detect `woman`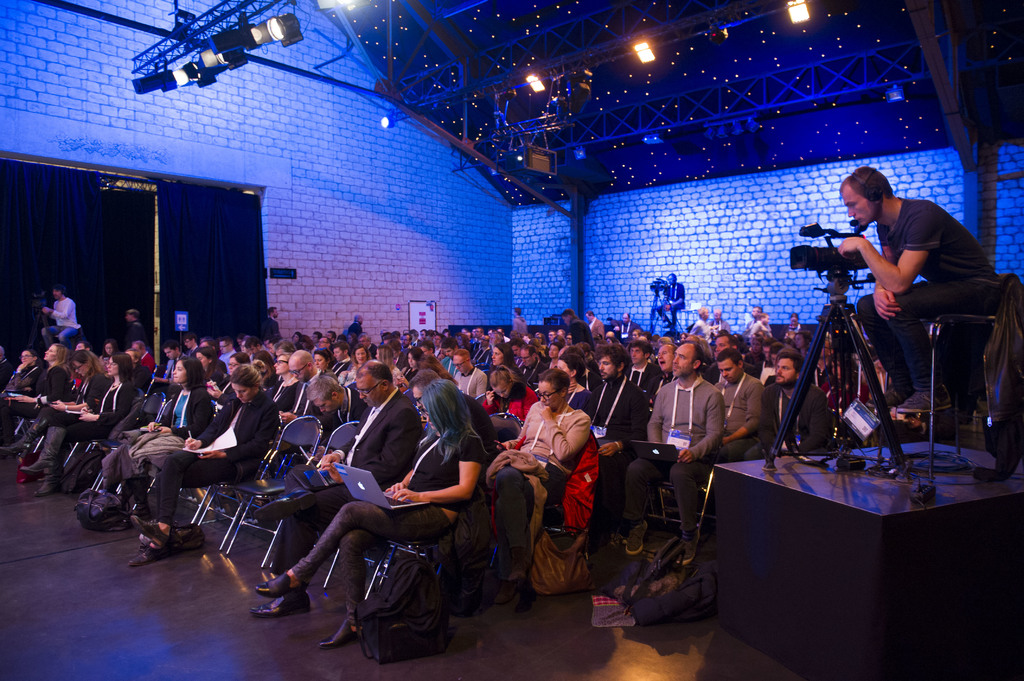
box=[296, 355, 493, 673]
